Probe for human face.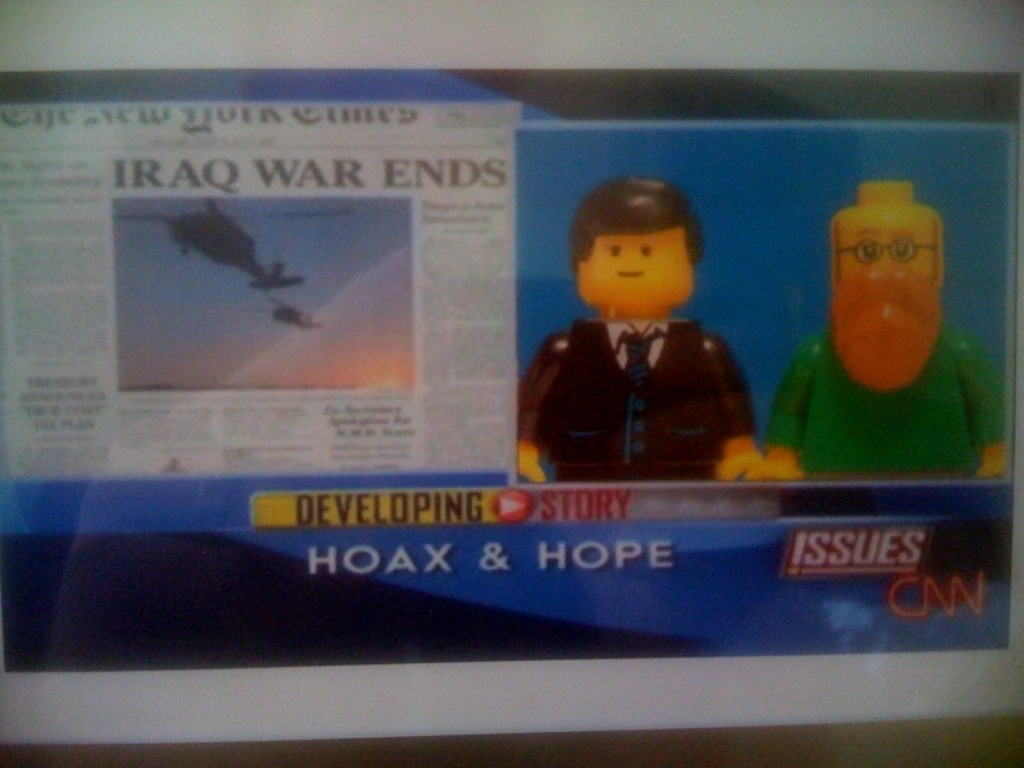
Probe result: (576,224,690,306).
